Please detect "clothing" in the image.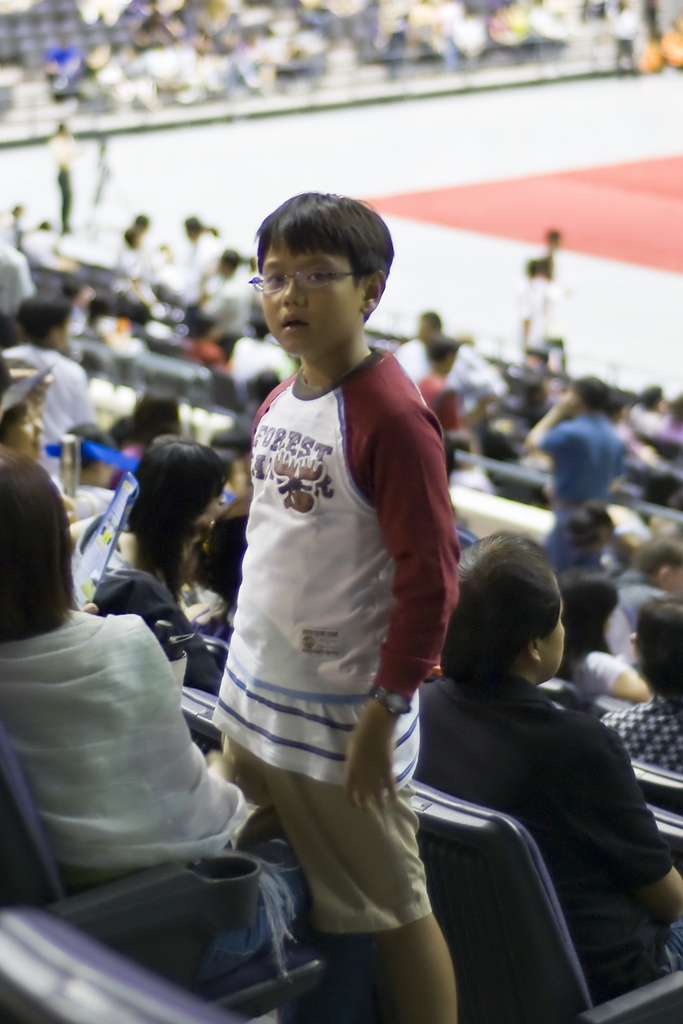
{"x1": 386, "y1": 643, "x2": 670, "y2": 1019}.
